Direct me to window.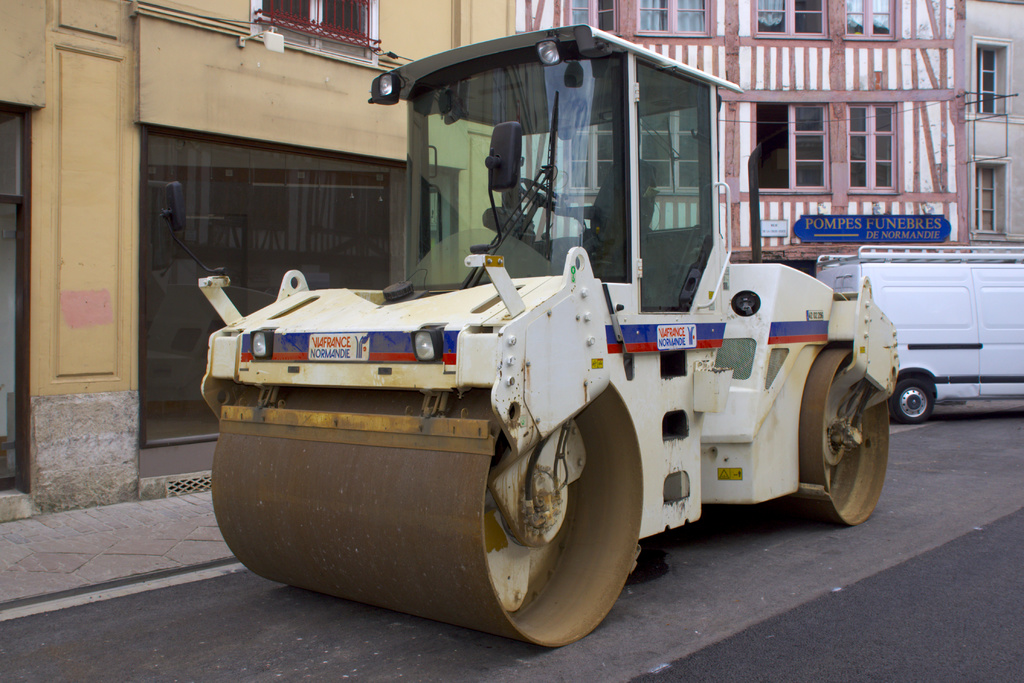
Direction: [left=846, top=104, right=898, bottom=193].
